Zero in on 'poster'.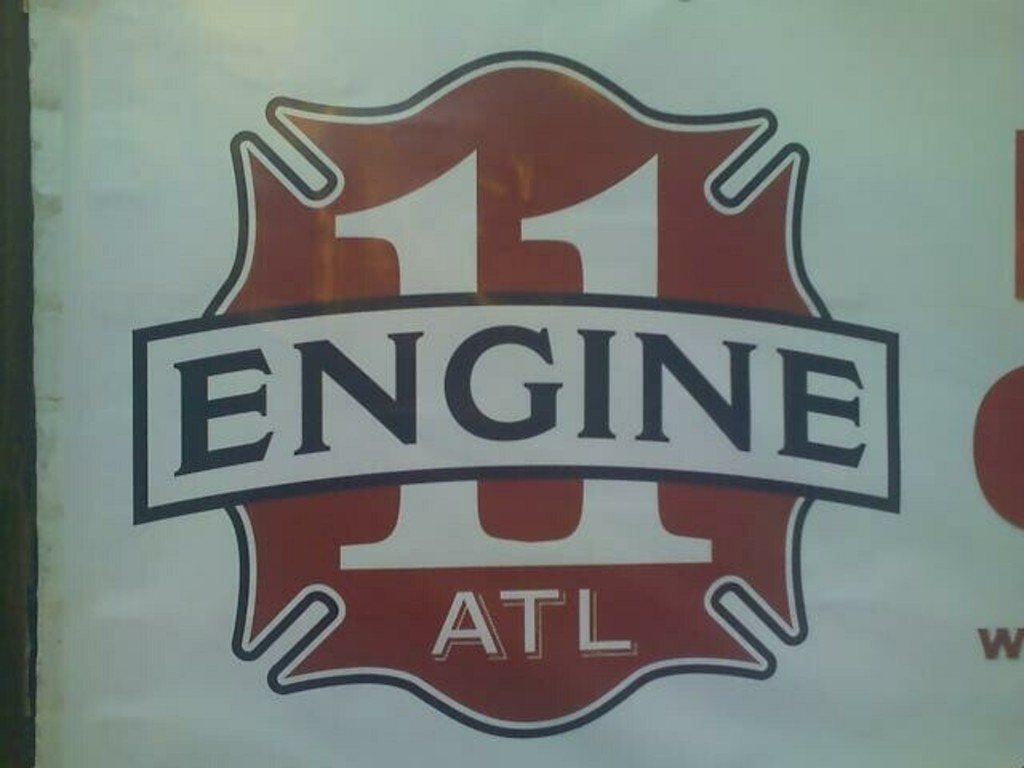
Zeroed in: rect(22, 2, 1019, 765).
